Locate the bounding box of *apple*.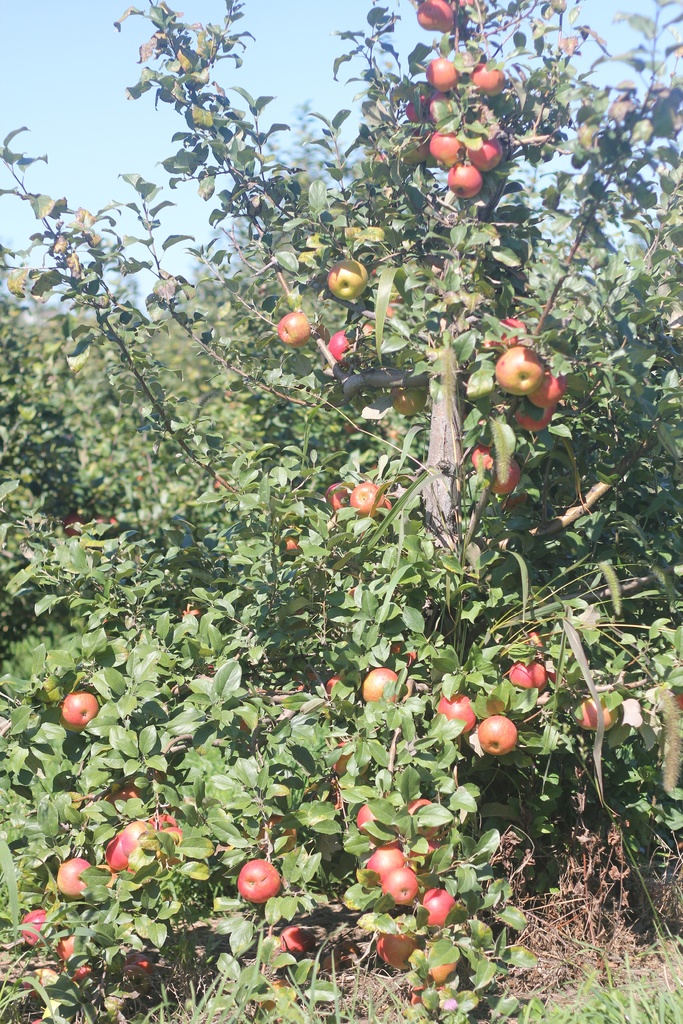
Bounding box: left=254, top=815, right=298, bottom=857.
